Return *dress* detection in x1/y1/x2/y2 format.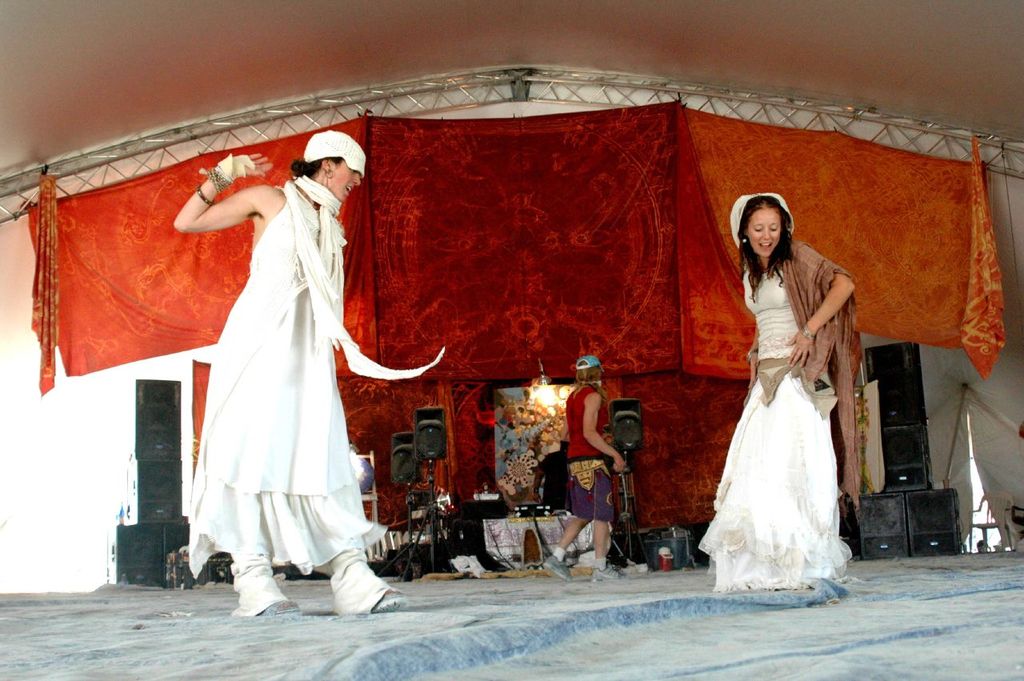
186/188/389/580.
